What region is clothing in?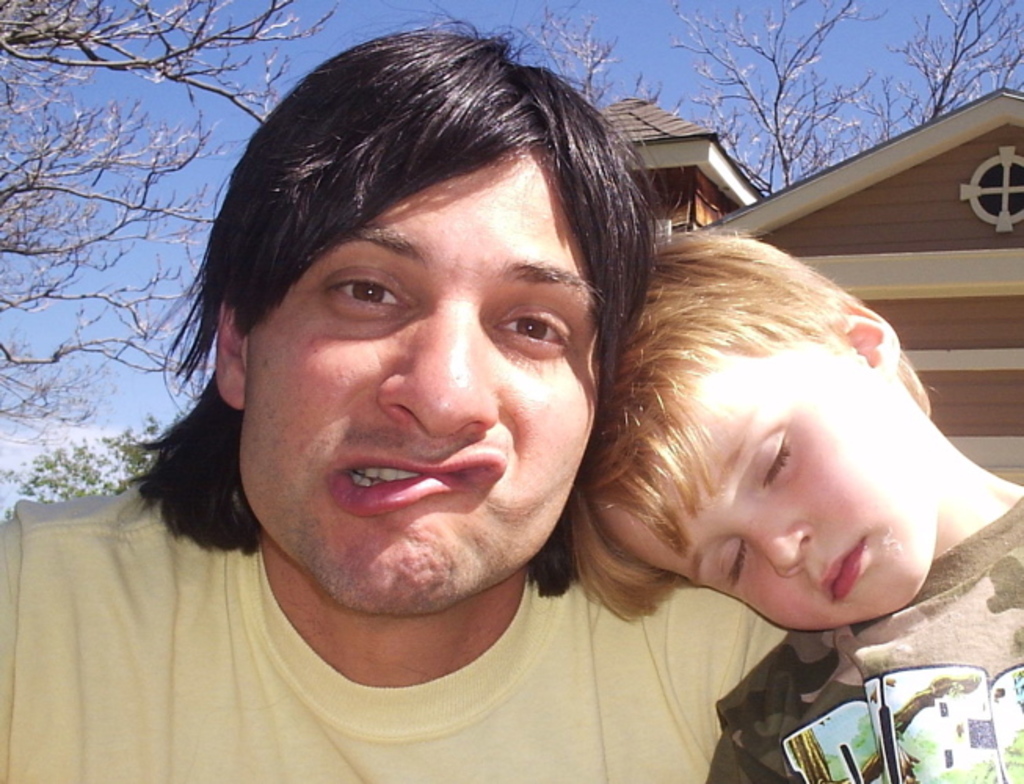
(x1=17, y1=541, x2=820, y2=776).
